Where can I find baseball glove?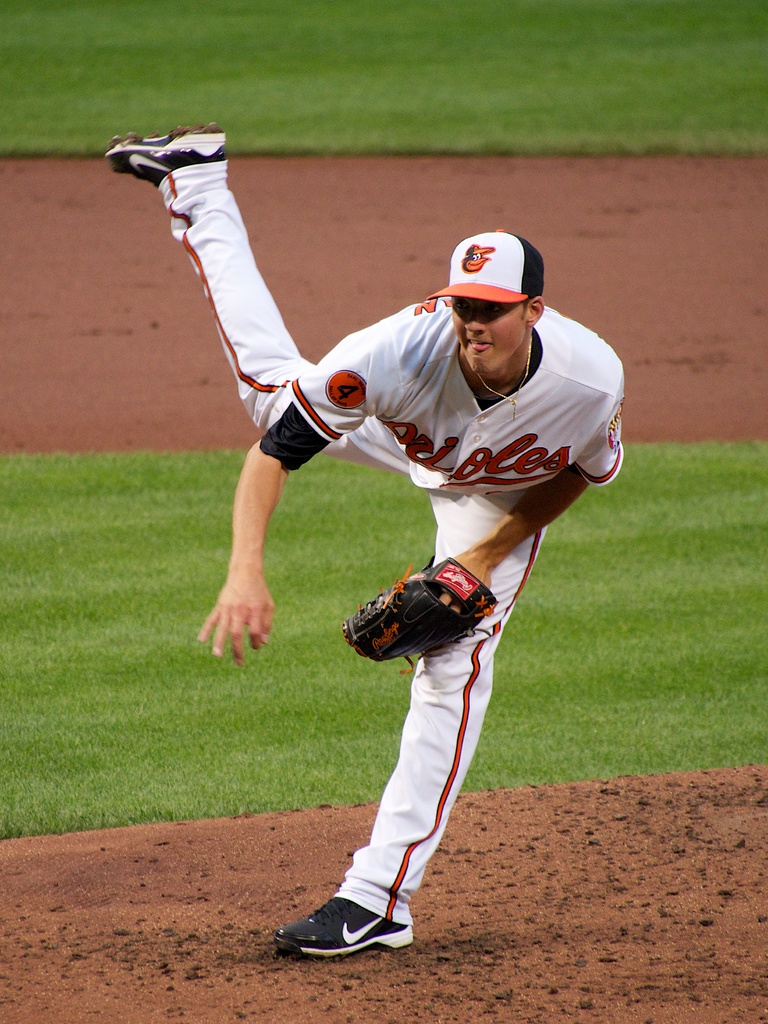
You can find it at left=344, top=552, right=501, bottom=674.
